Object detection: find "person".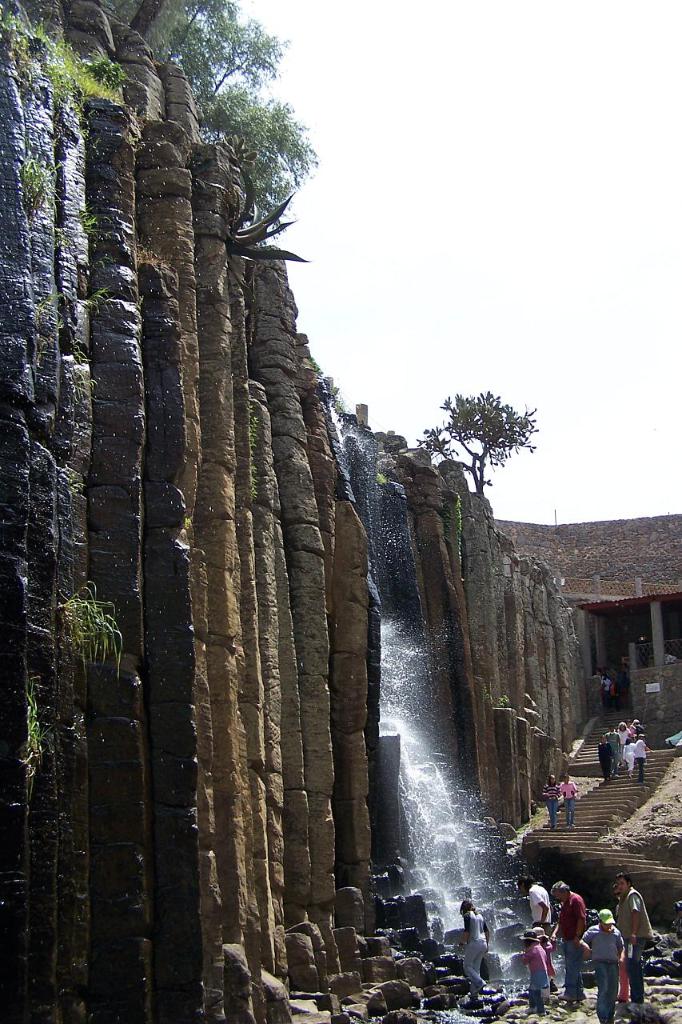
bbox=(616, 870, 647, 1008).
